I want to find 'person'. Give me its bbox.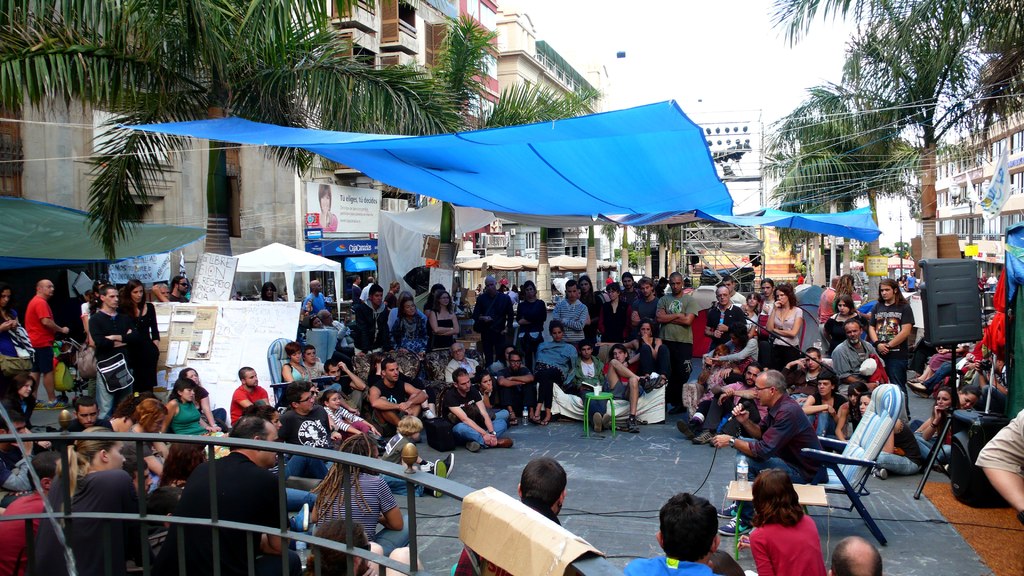
x1=711, y1=549, x2=745, y2=575.
